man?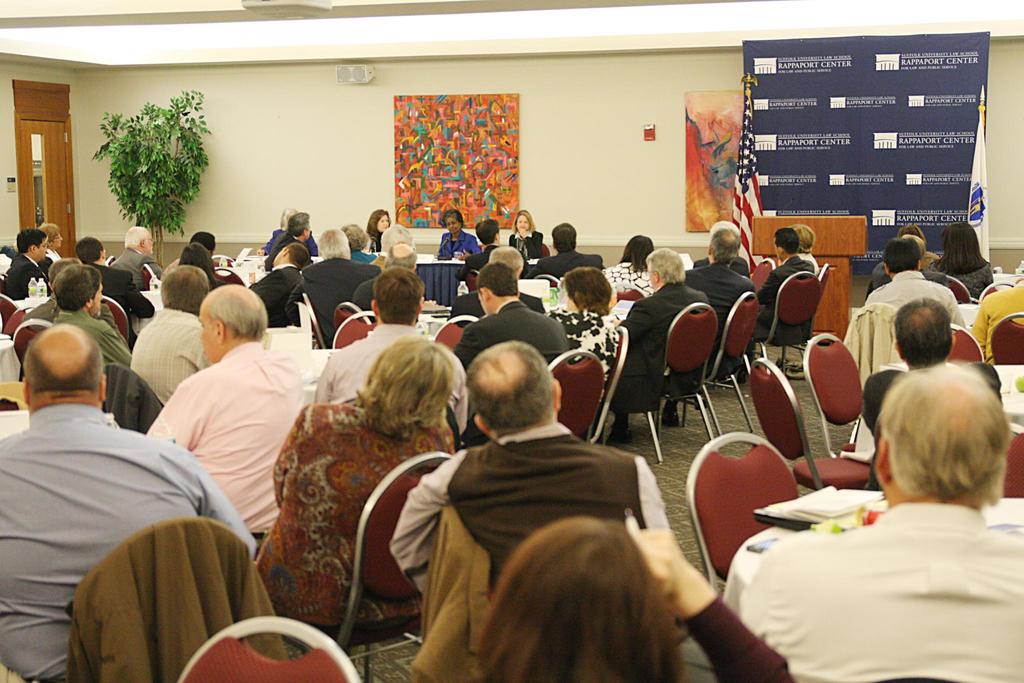
bbox=[0, 231, 51, 304]
